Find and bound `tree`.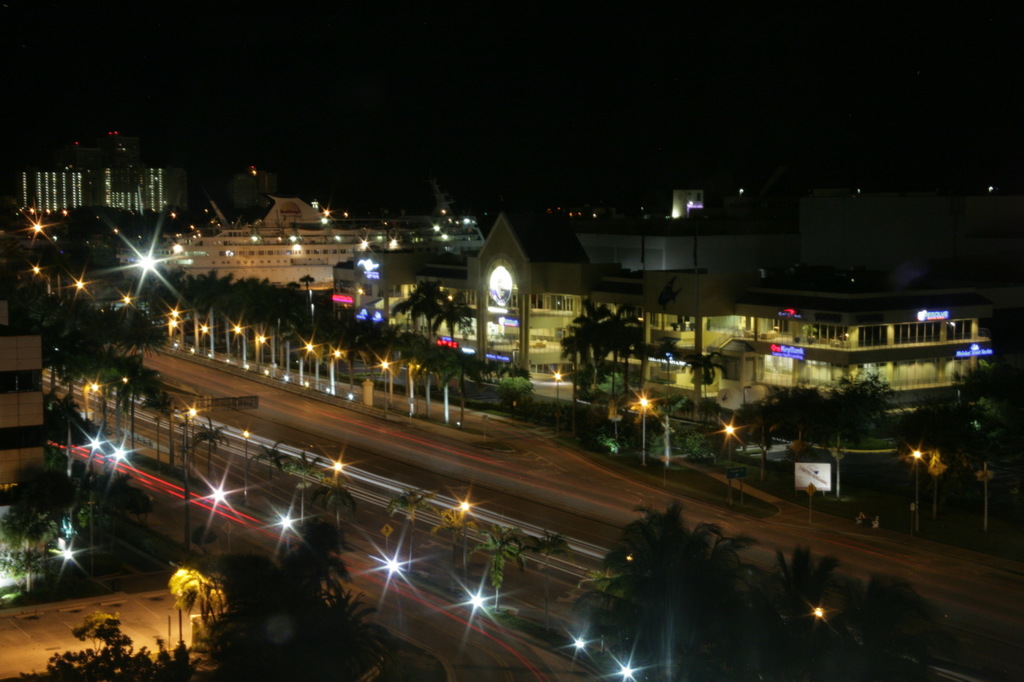
Bound: detection(732, 385, 824, 493).
